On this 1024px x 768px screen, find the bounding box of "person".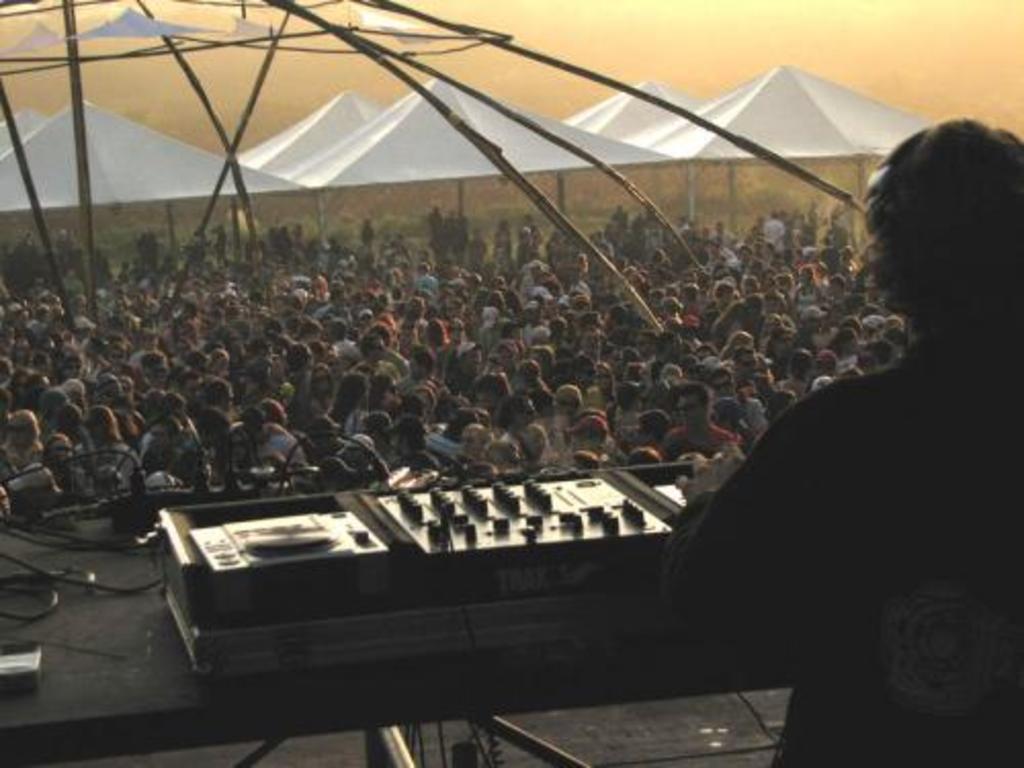
Bounding box: locate(655, 119, 1022, 766).
